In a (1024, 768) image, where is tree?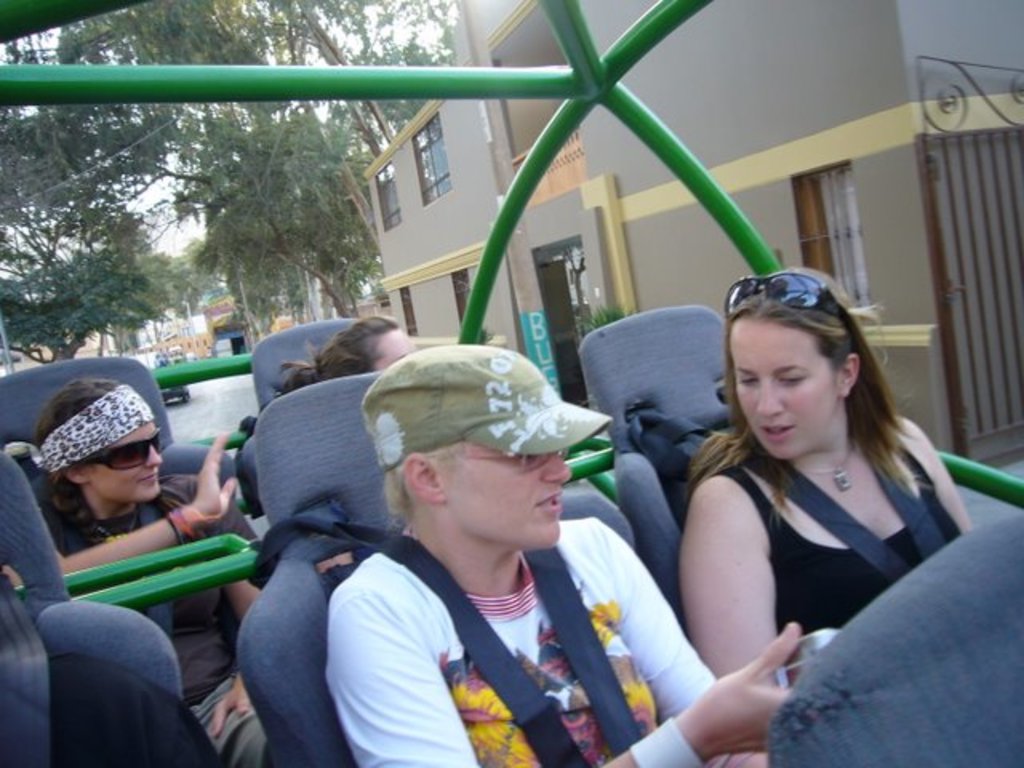
bbox(0, 38, 182, 374).
